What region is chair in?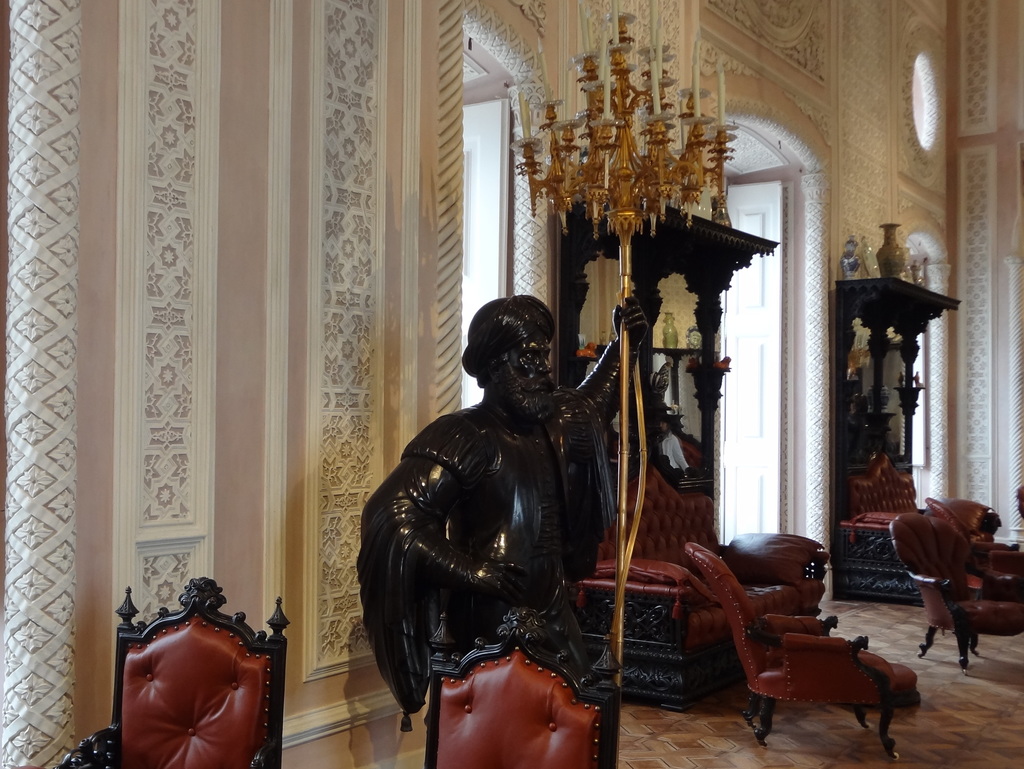
(x1=888, y1=511, x2=1023, y2=665).
